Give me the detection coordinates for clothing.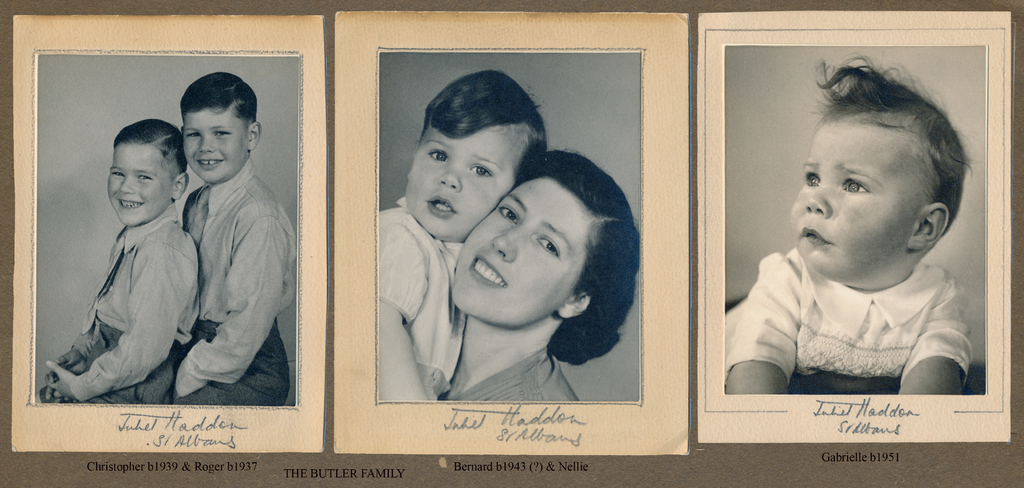
(x1=439, y1=346, x2=582, y2=405).
